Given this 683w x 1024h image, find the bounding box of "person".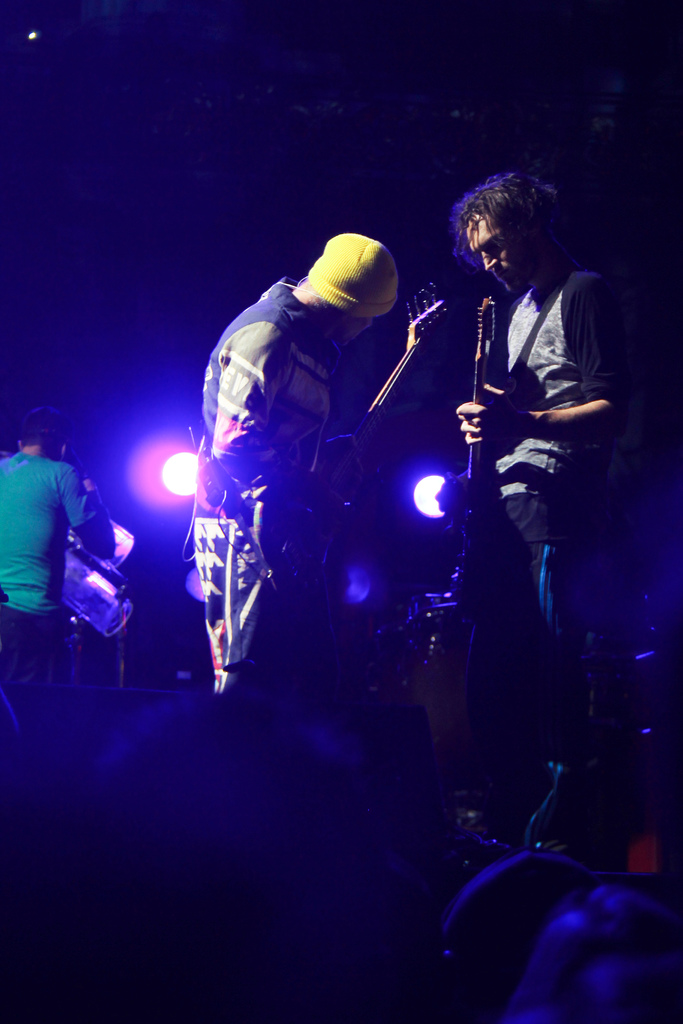
[x1=204, y1=203, x2=424, y2=730].
